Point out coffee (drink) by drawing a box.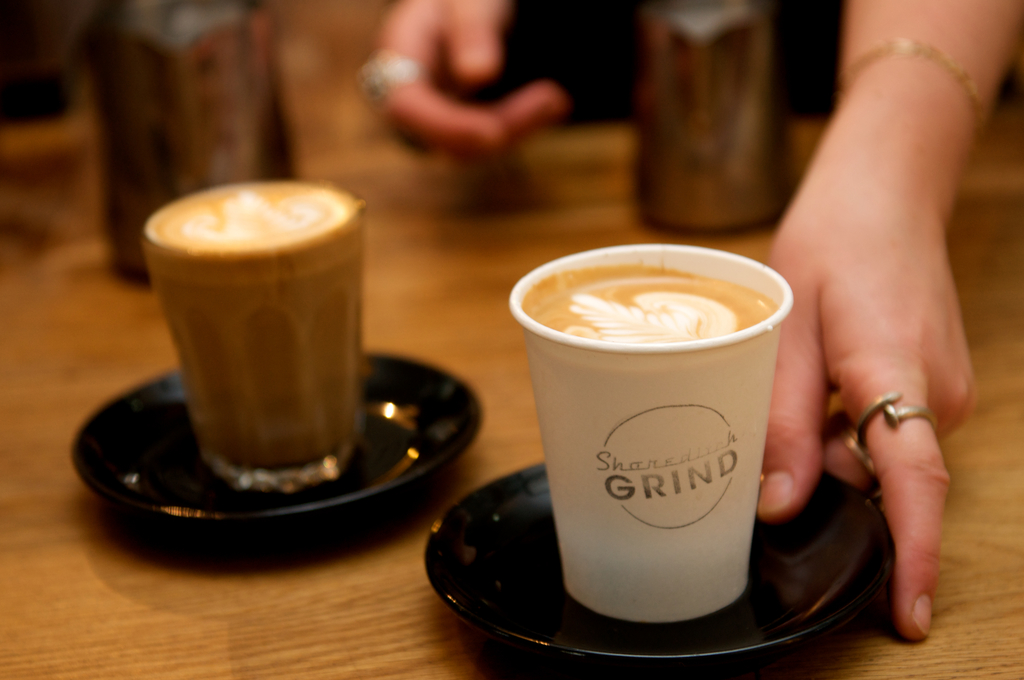
BBox(506, 242, 794, 647).
